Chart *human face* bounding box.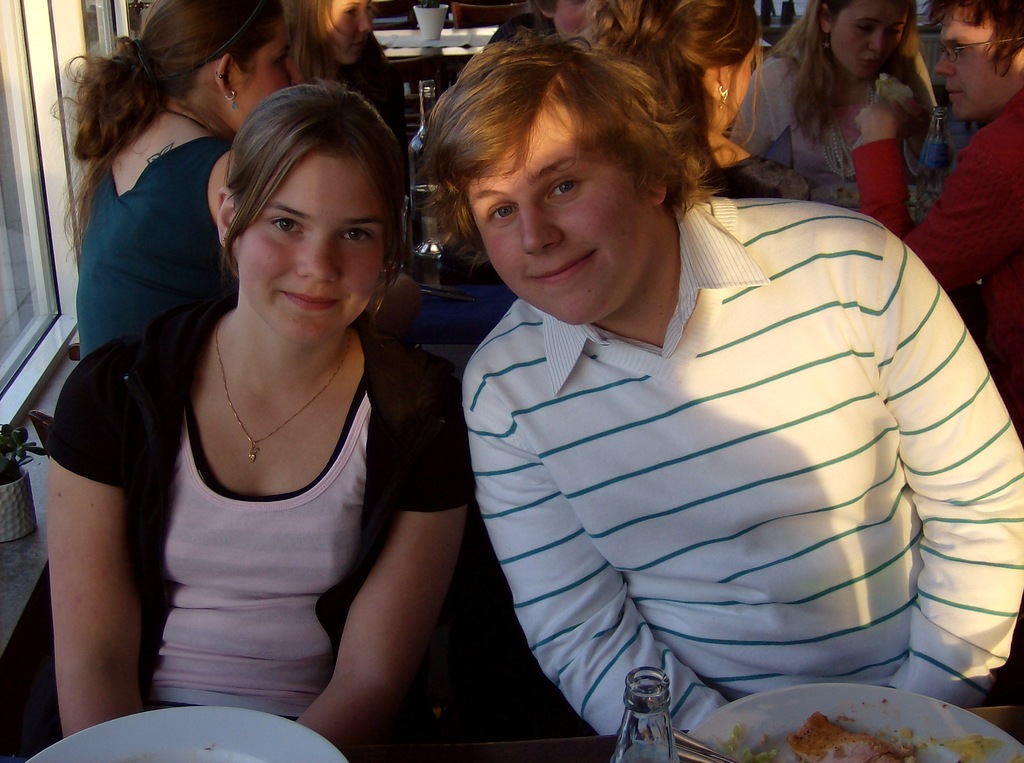
Charted: region(830, 3, 913, 81).
